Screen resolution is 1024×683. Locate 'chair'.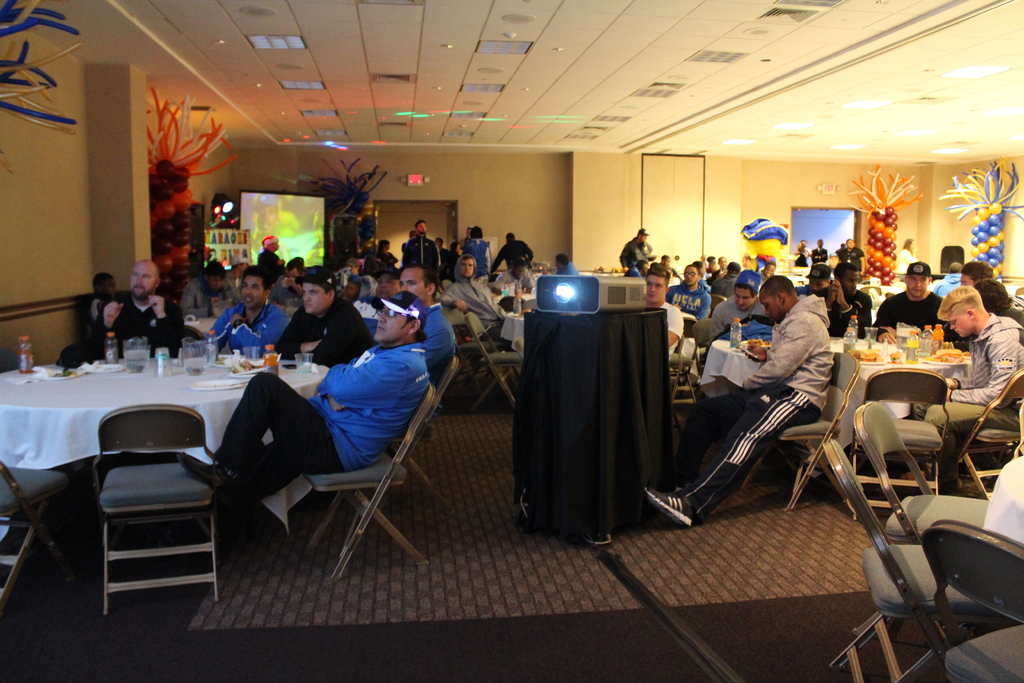
box(828, 438, 1021, 682).
